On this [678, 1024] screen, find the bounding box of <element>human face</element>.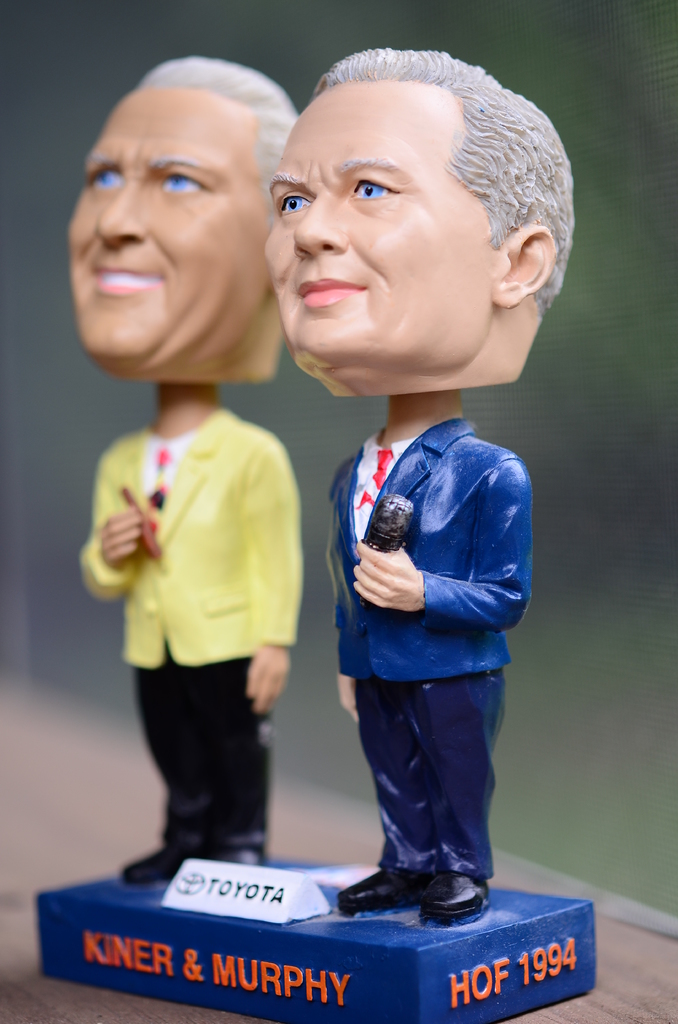
Bounding box: <box>266,87,490,372</box>.
